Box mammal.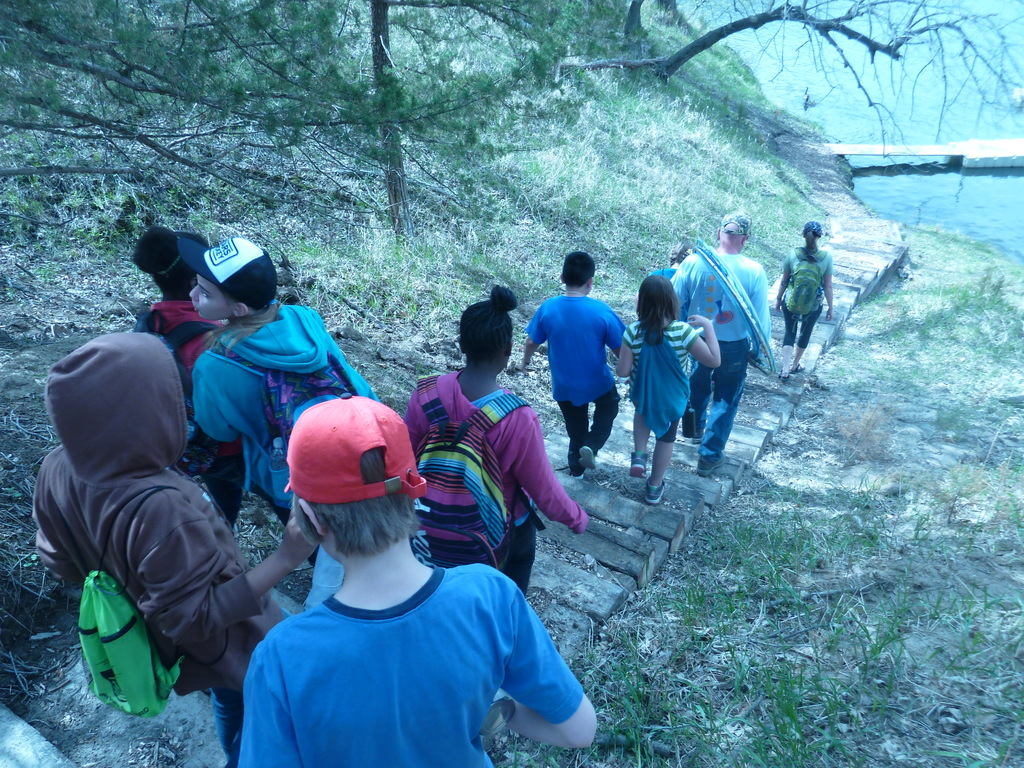
l=179, t=234, r=381, b=569.
